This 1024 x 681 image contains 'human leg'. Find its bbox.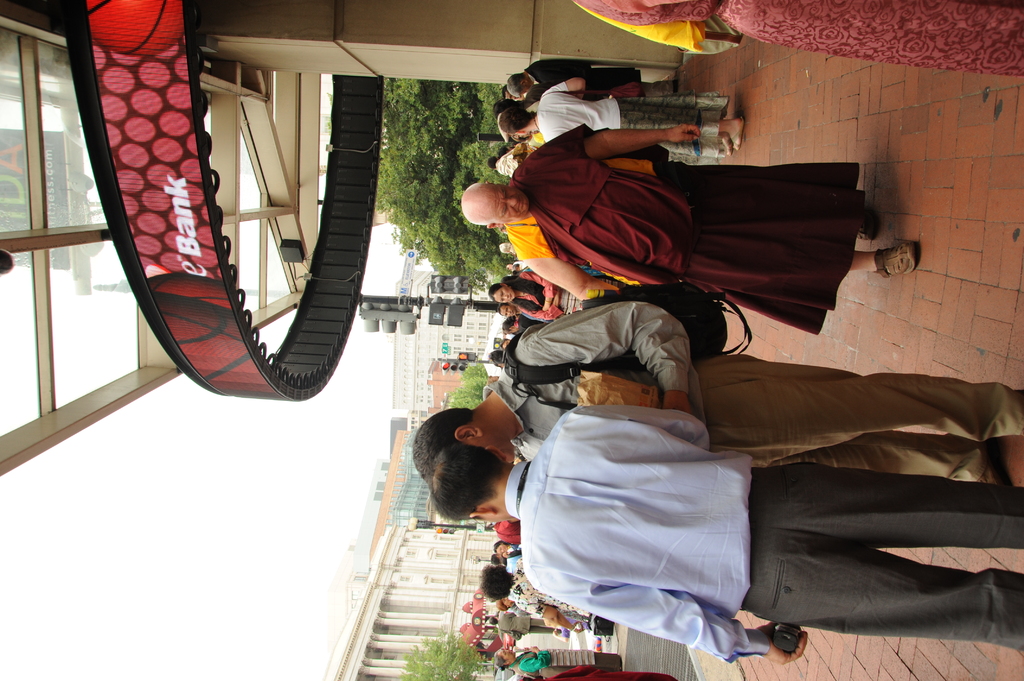
l=593, t=125, r=729, b=149.
